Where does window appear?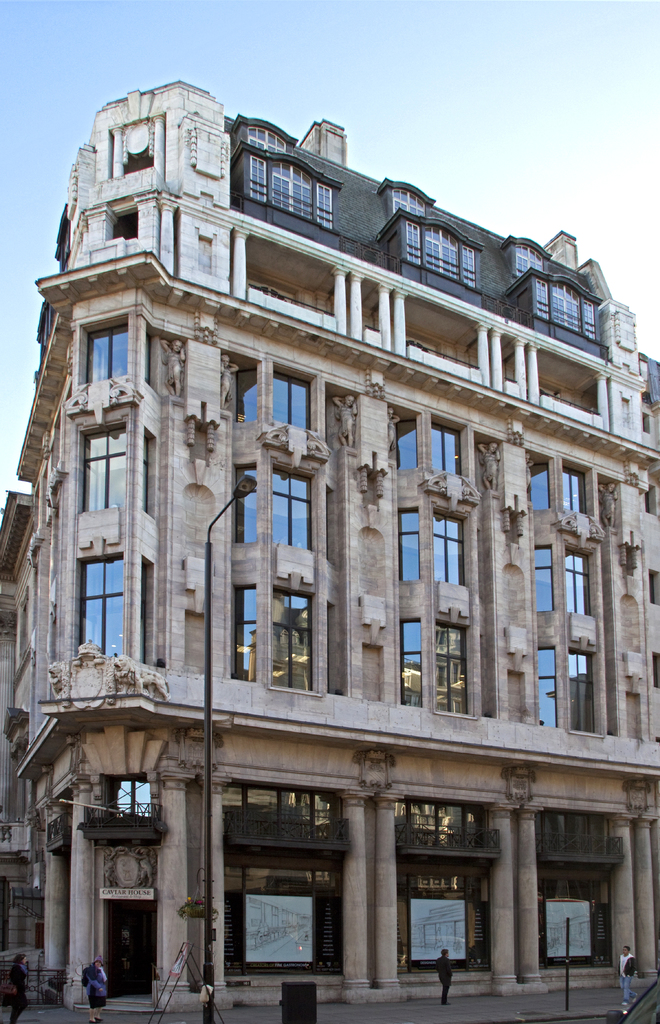
Appears at BBox(522, 464, 590, 513).
